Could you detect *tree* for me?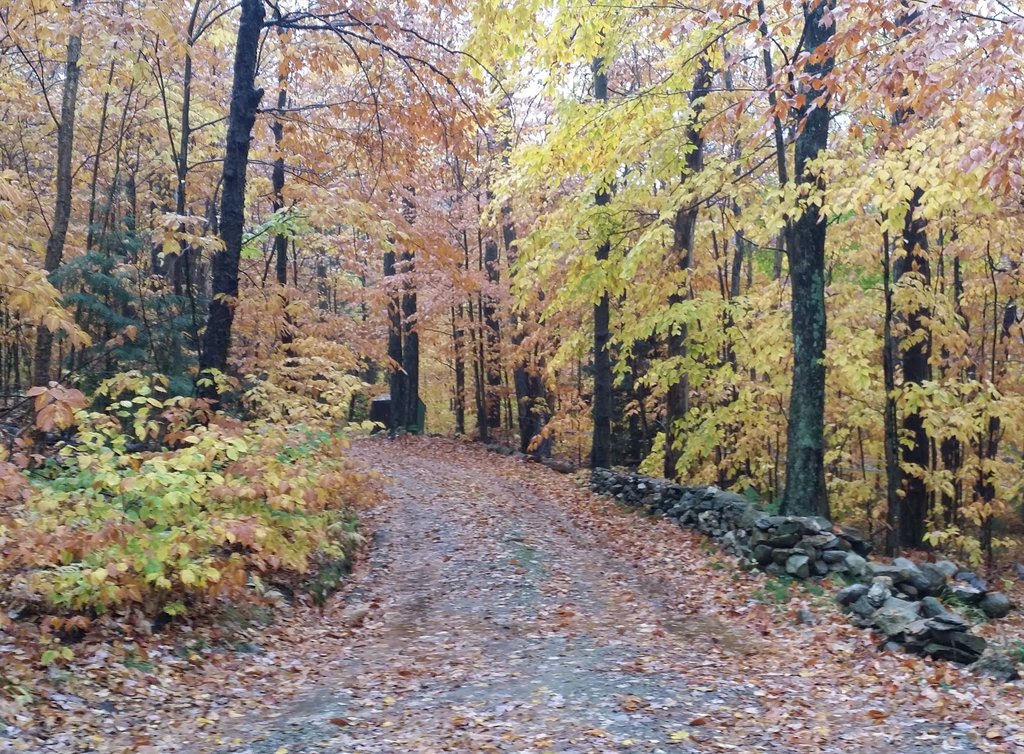
Detection result: BBox(346, 4, 405, 424).
